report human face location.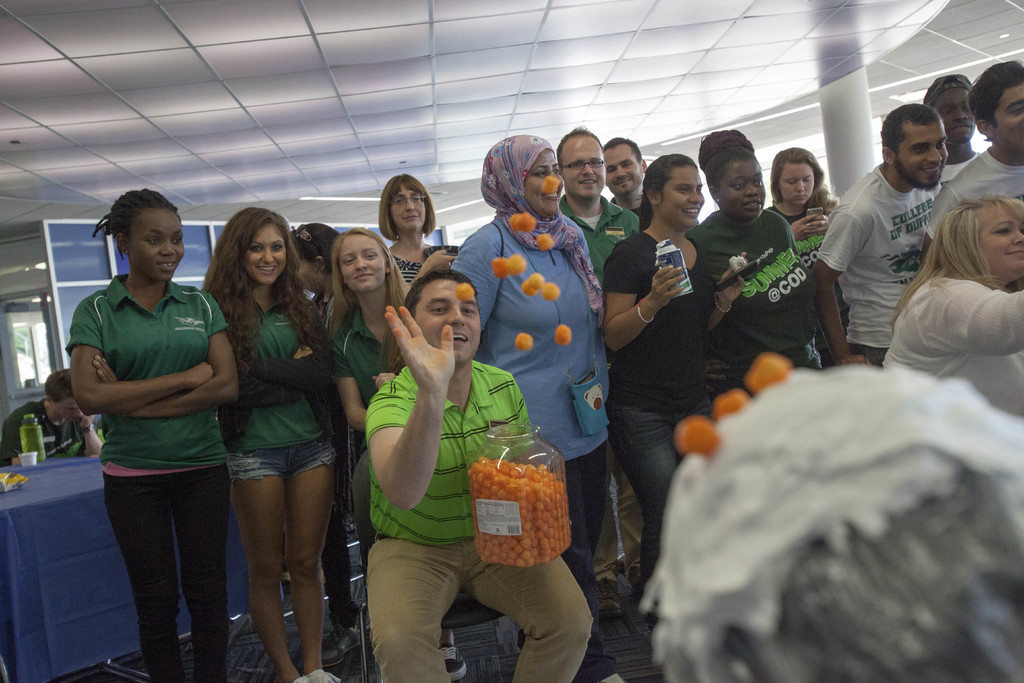
Report: (130,208,182,279).
